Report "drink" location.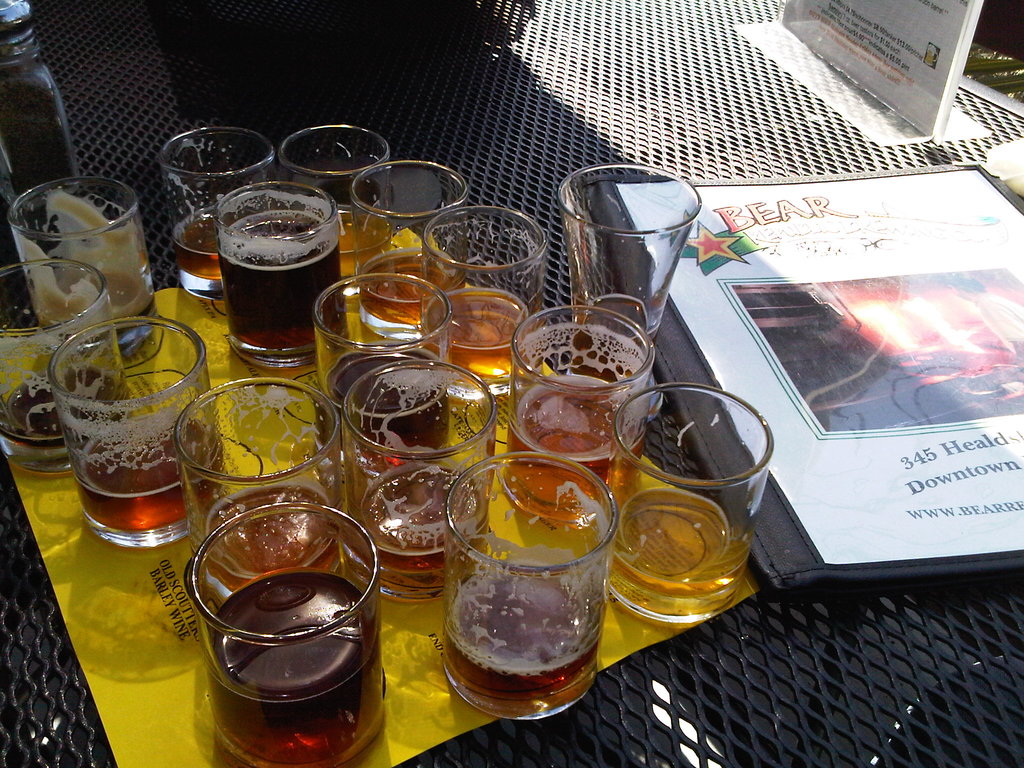
Report: bbox(352, 468, 488, 598).
